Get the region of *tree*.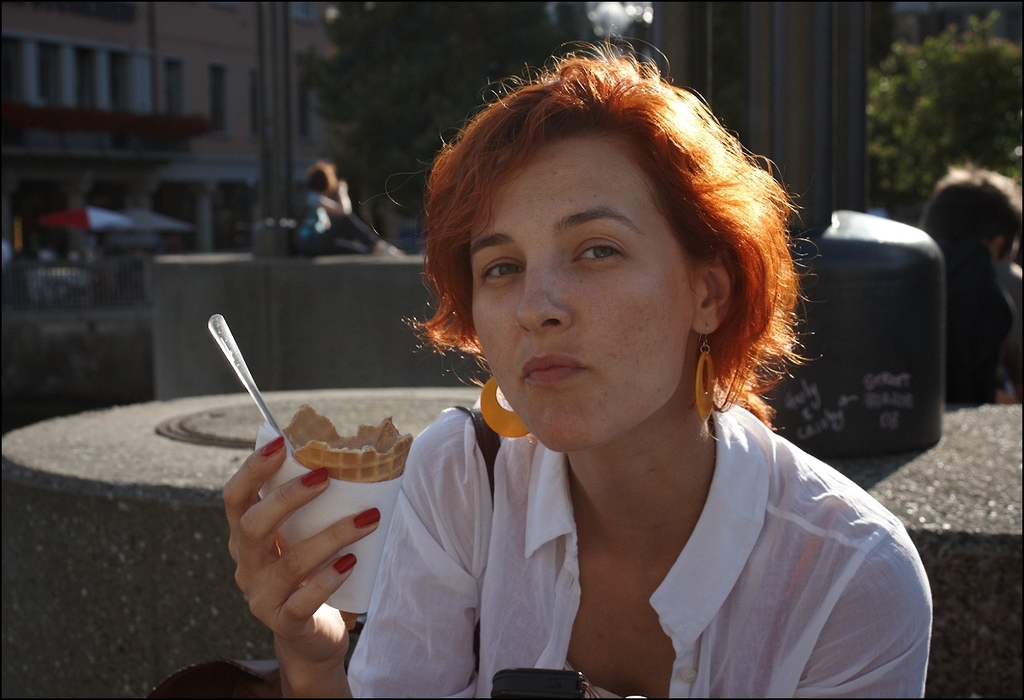
[left=299, top=2, right=704, bottom=207].
